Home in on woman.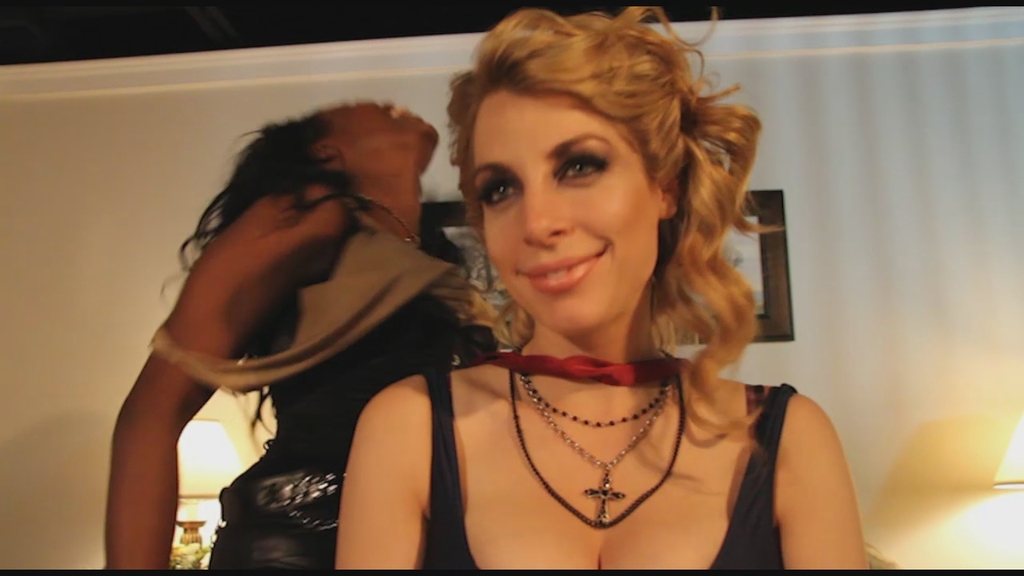
Homed in at box(358, 26, 820, 570).
